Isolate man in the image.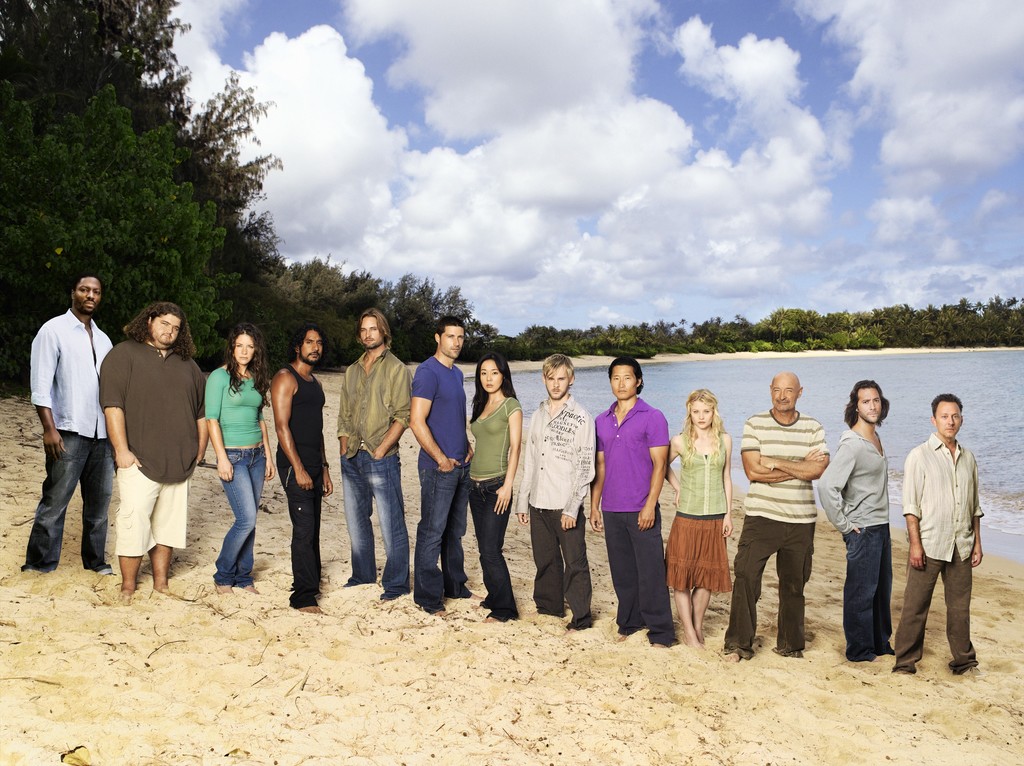
Isolated region: (816, 380, 896, 666).
